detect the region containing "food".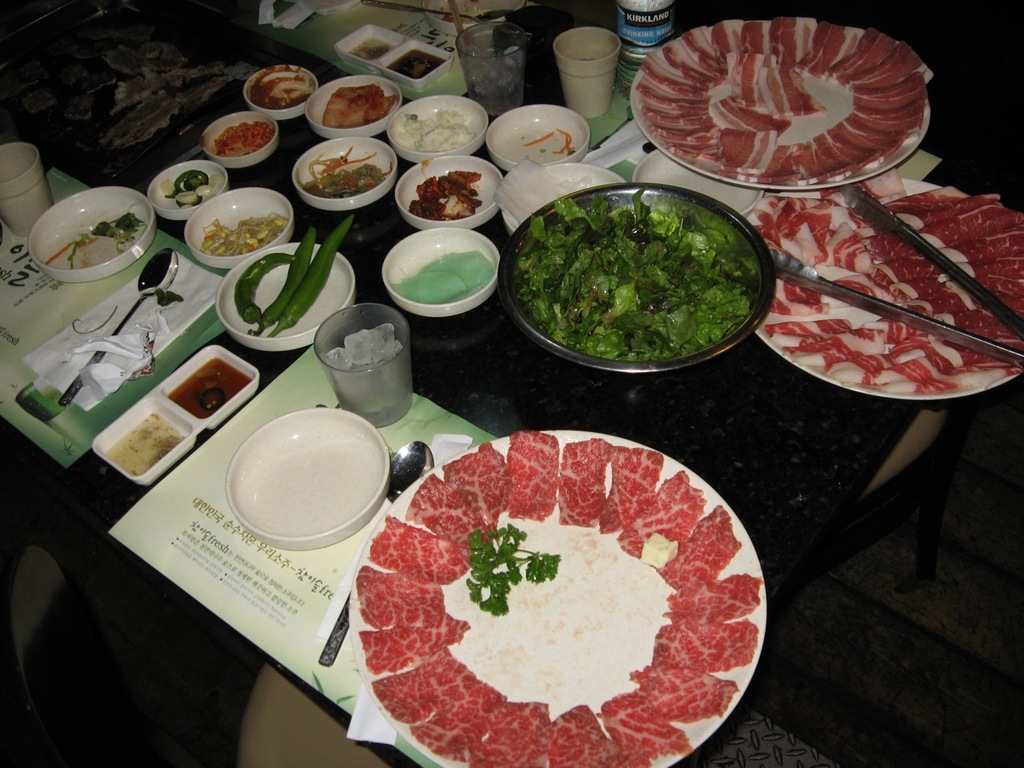
199 214 290 254.
